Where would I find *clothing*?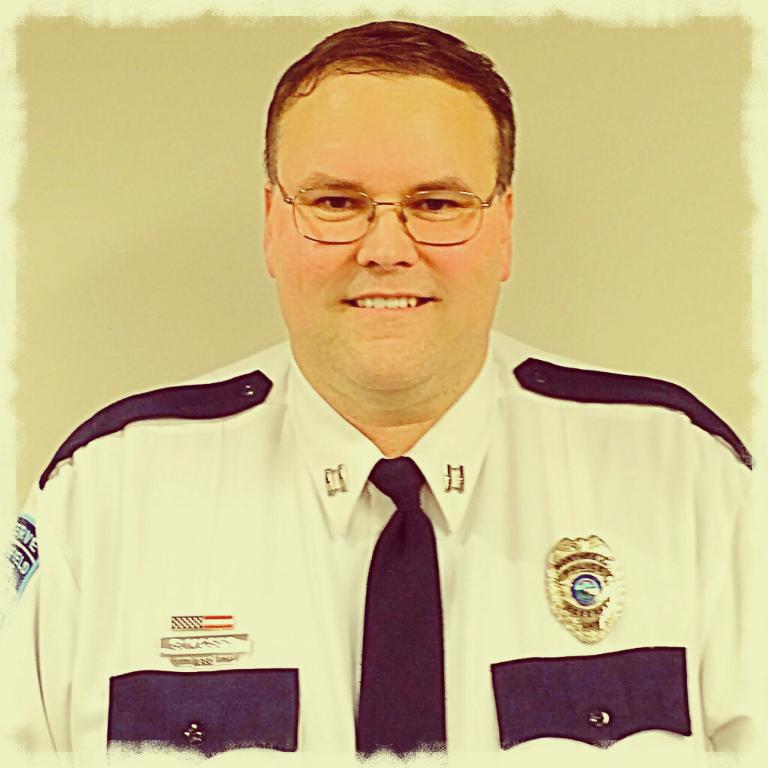
At crop(0, 328, 767, 767).
